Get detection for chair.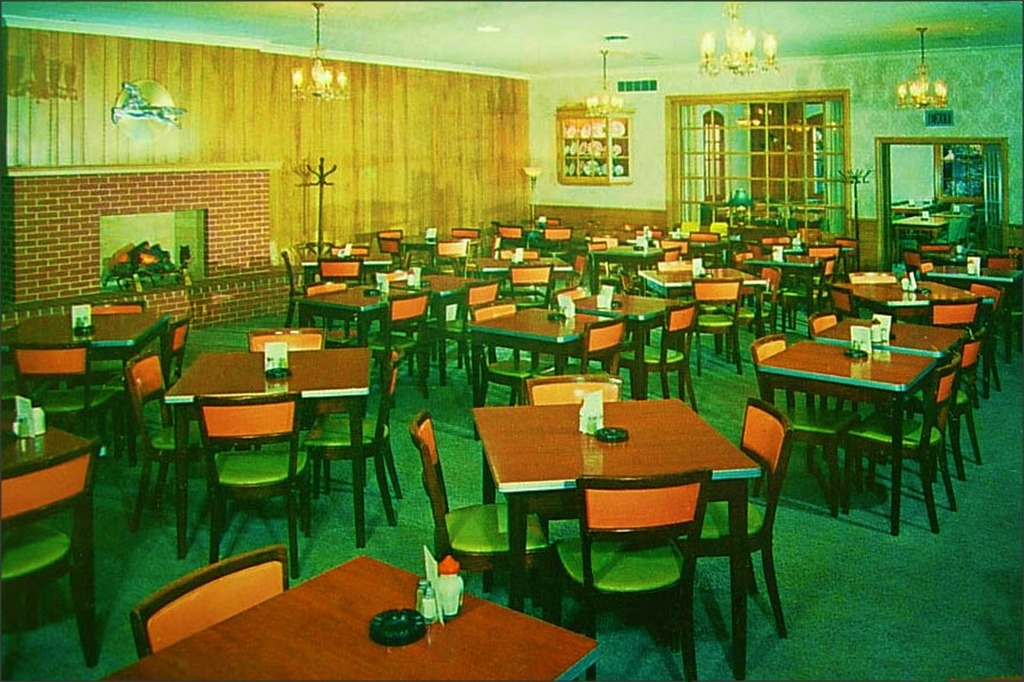
Detection: left=545, top=471, right=716, bottom=681.
